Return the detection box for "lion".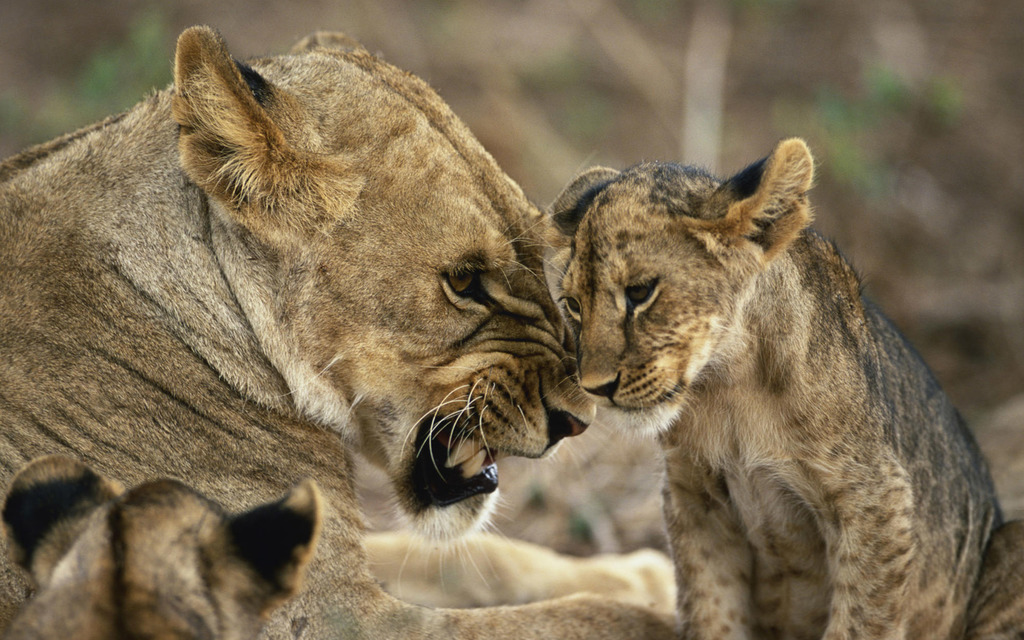
0:20:678:639.
